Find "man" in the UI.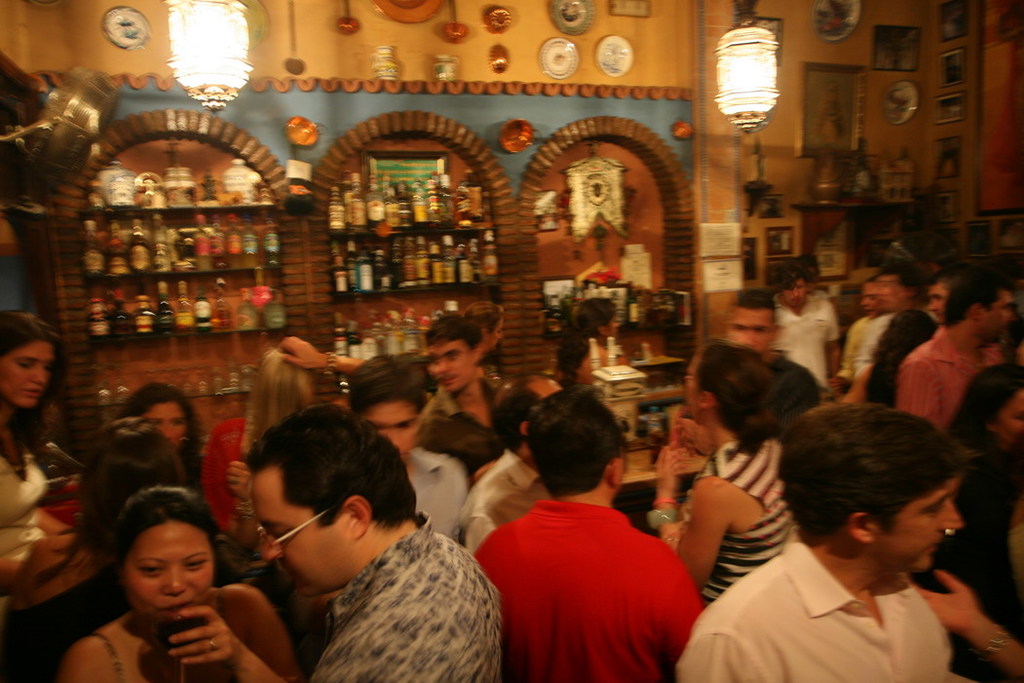
UI element at [724,285,818,399].
